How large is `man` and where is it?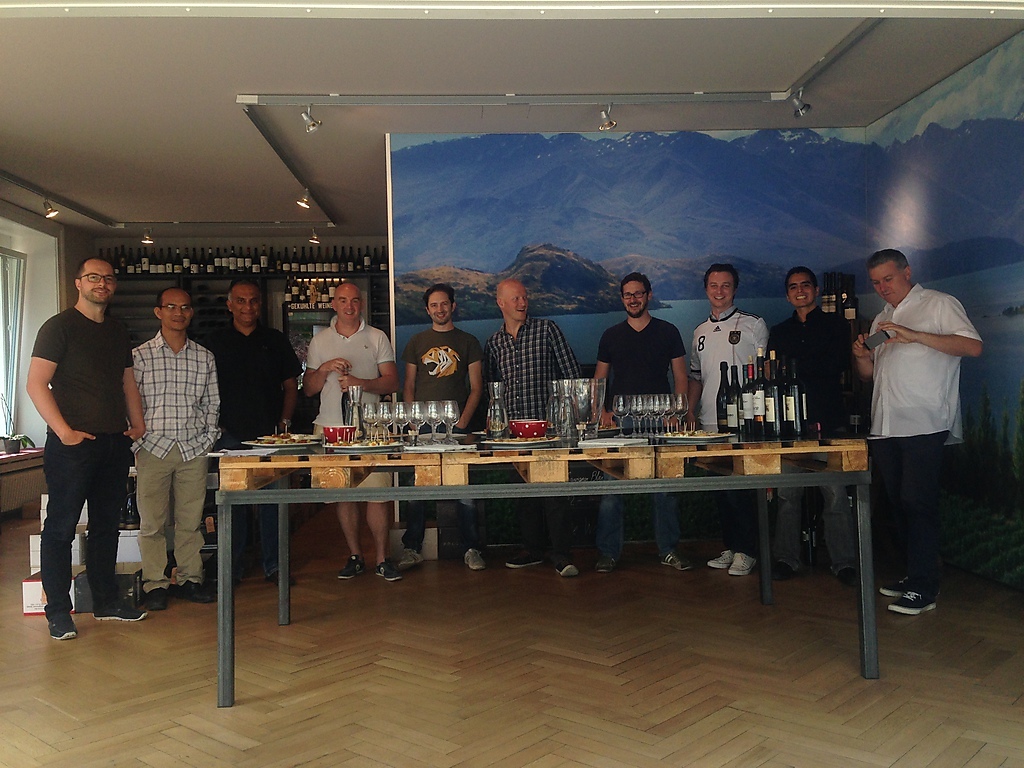
Bounding box: (x1=128, y1=286, x2=222, y2=613).
